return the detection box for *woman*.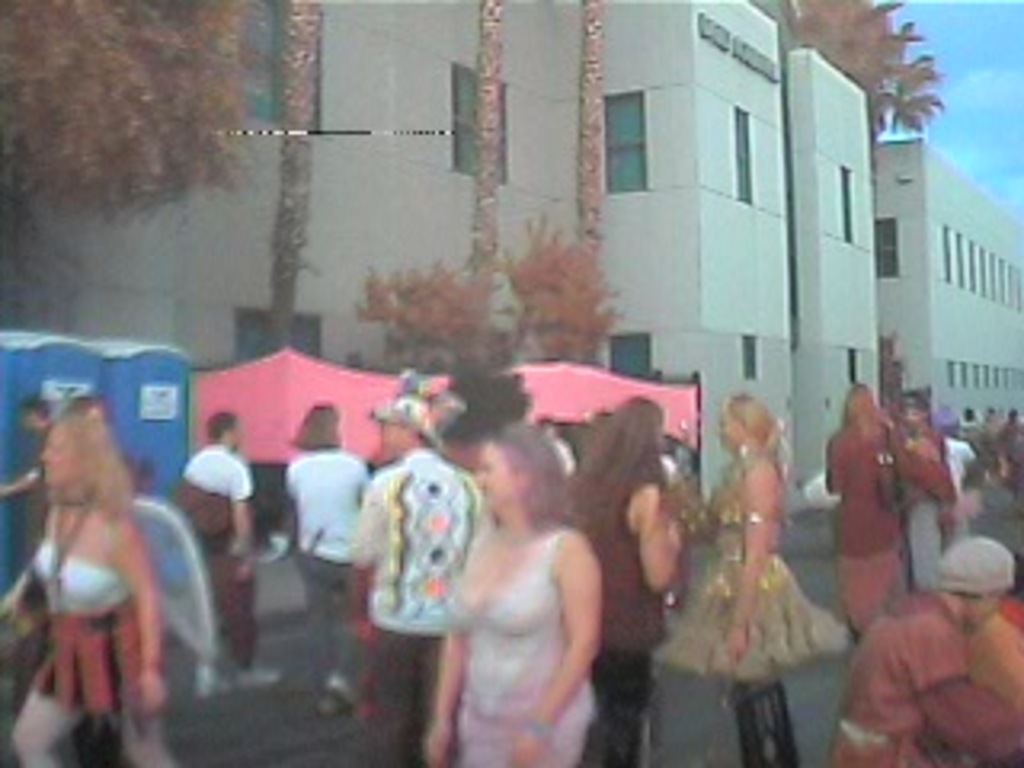
pyautogui.locateOnScreen(698, 362, 835, 755).
